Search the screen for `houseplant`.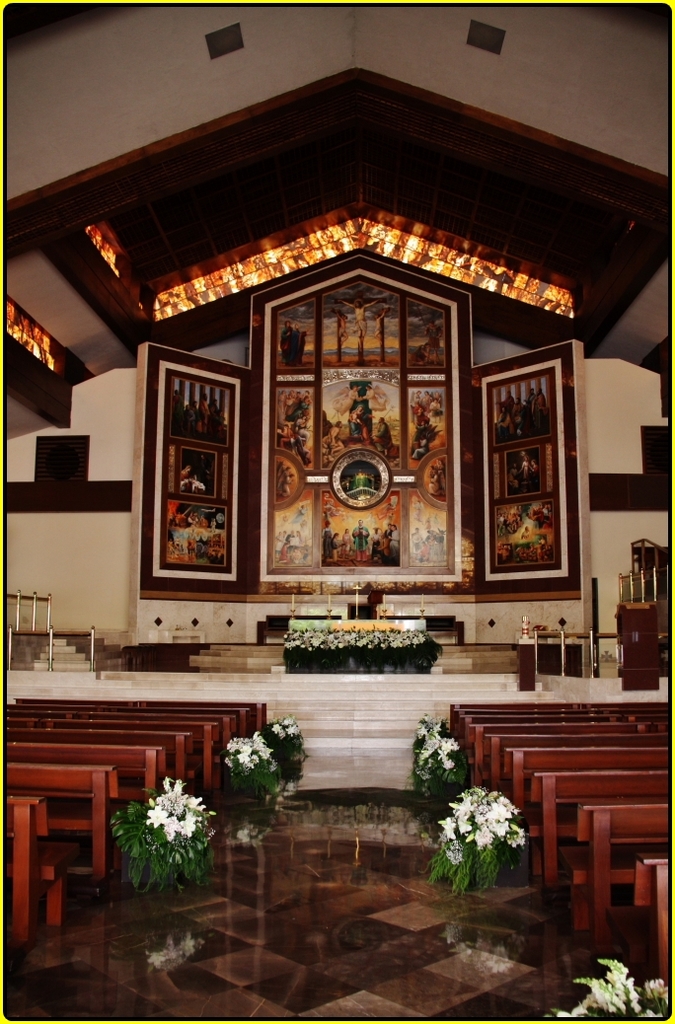
Found at x1=406 y1=722 x2=474 y2=820.
